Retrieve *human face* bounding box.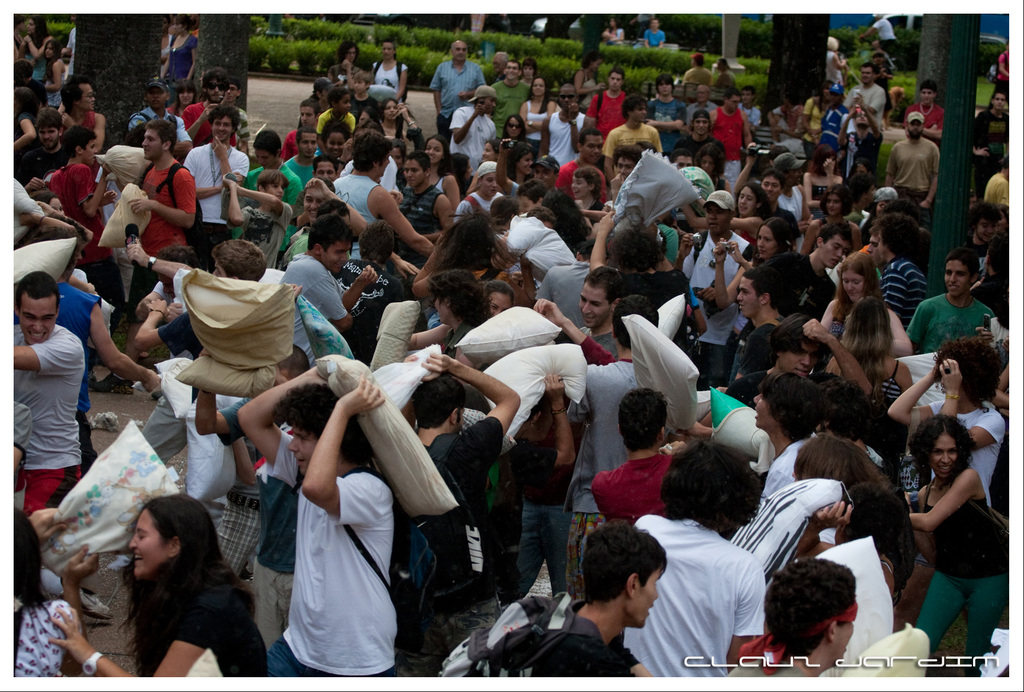
Bounding box: {"x1": 716, "y1": 60, "x2": 722, "y2": 70}.
